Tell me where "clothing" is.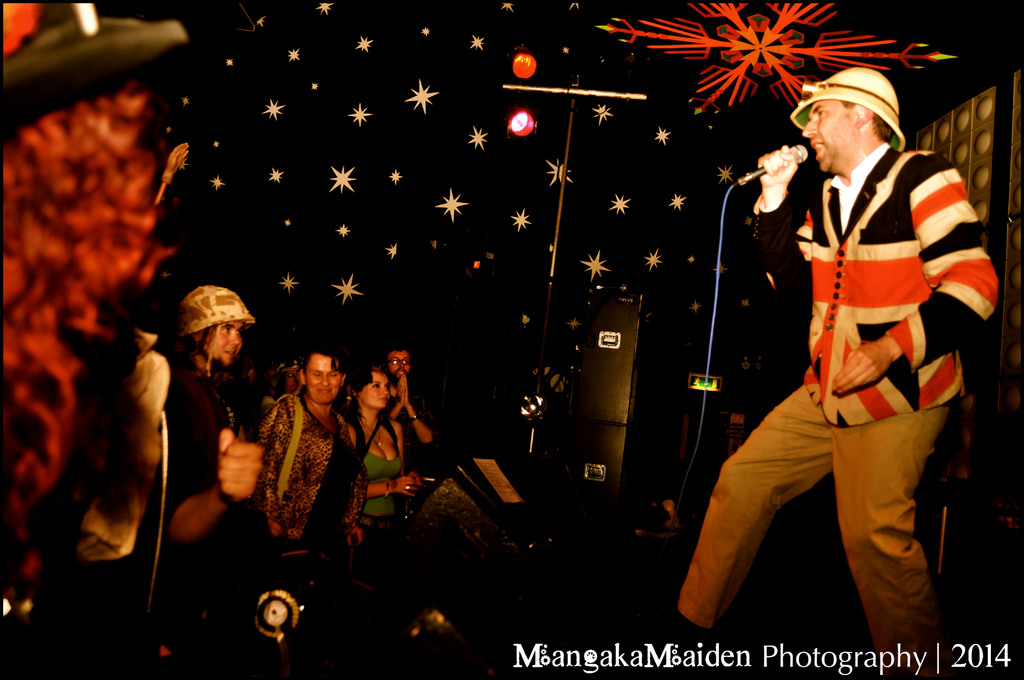
"clothing" is at <region>396, 367, 451, 483</region>.
